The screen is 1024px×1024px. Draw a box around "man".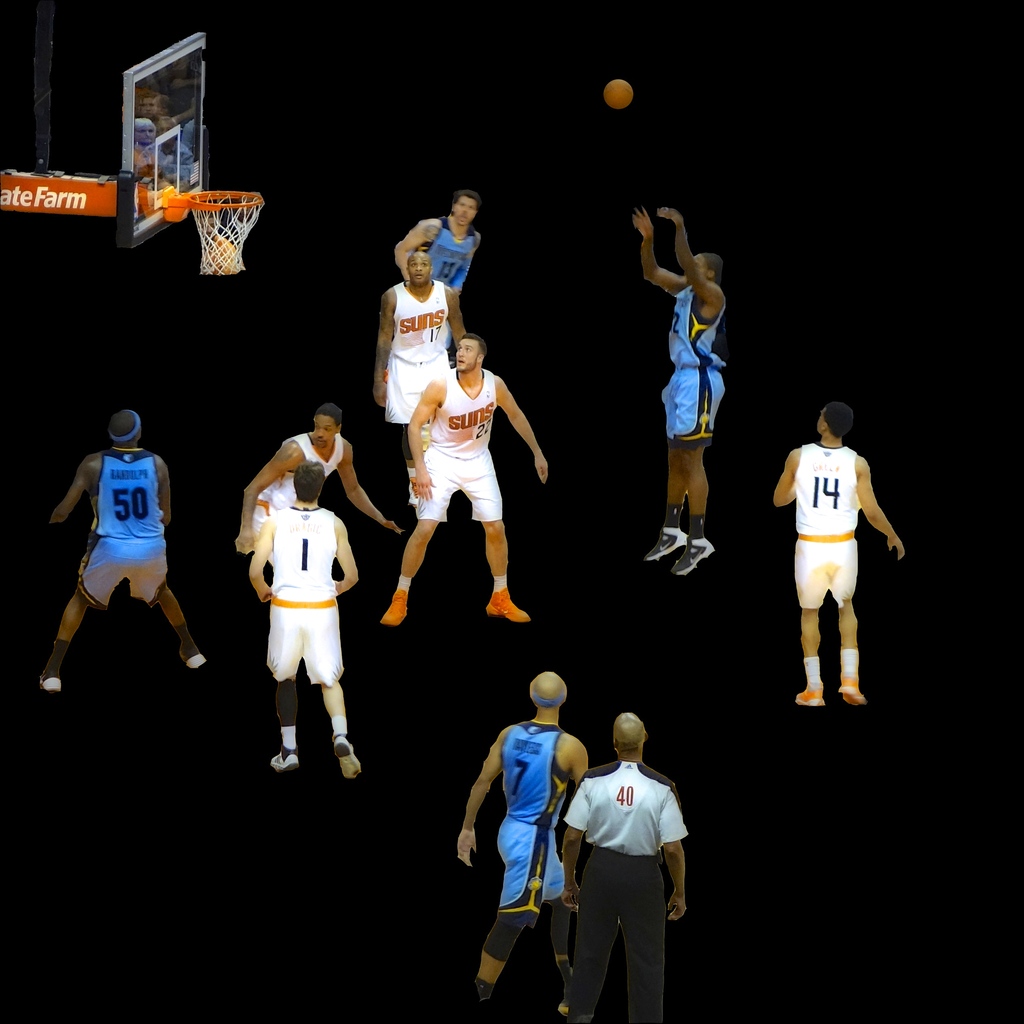
left=454, top=668, right=589, bottom=1002.
